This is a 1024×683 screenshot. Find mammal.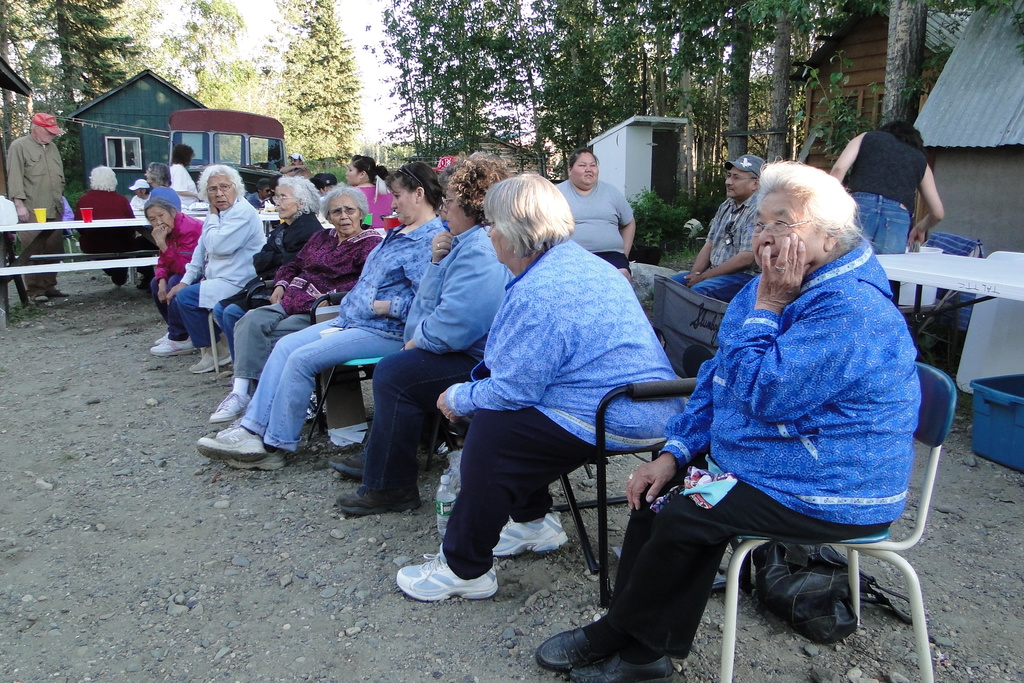
Bounding box: [75, 163, 131, 284].
